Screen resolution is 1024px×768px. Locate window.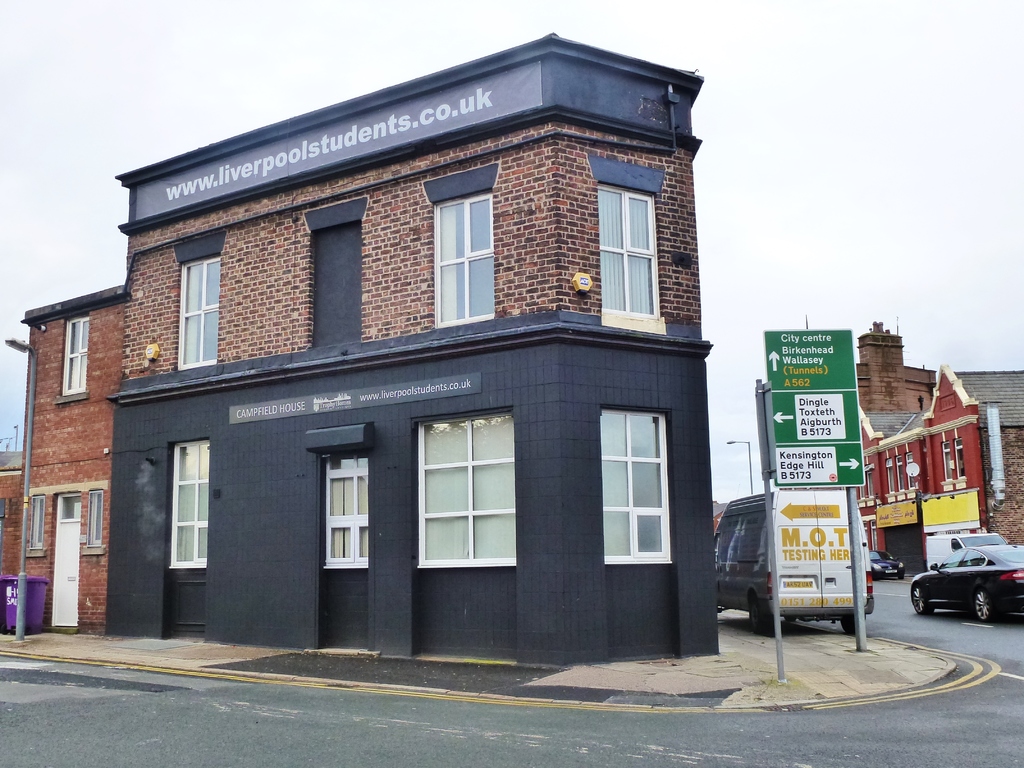
bbox=[60, 313, 87, 395].
